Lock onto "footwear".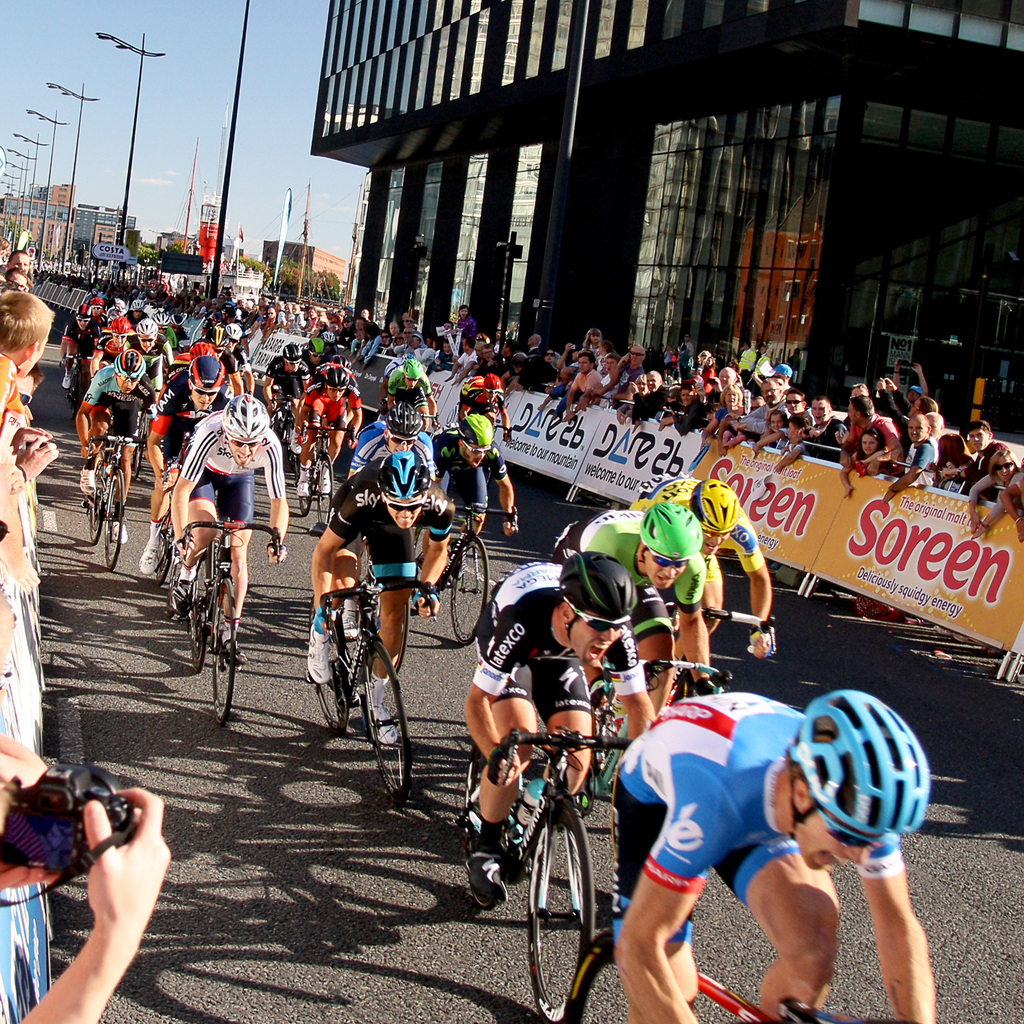
Locked: BBox(296, 479, 310, 503).
